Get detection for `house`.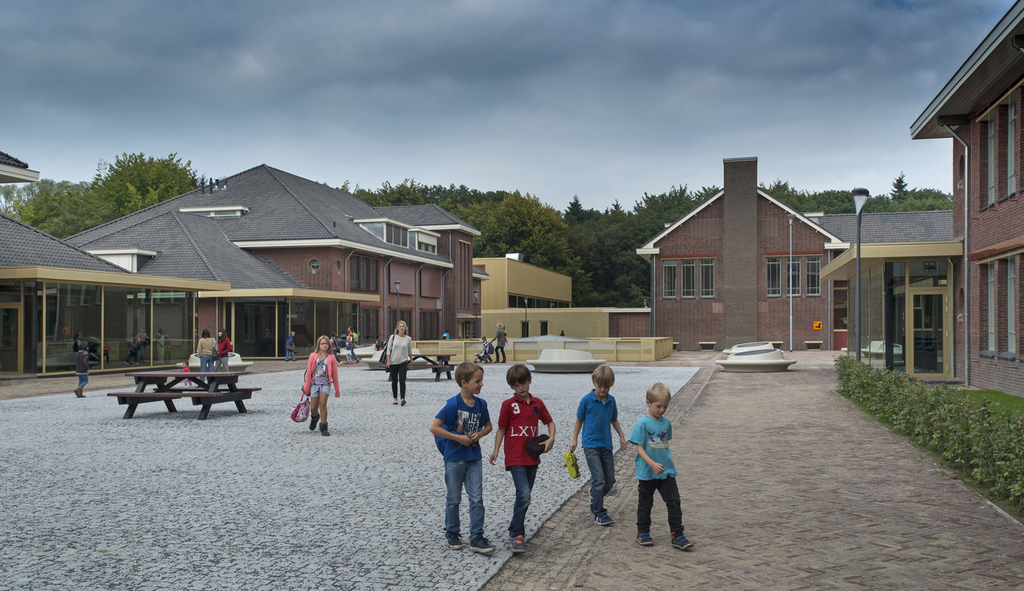
Detection: {"left": 0, "top": 202, "right": 224, "bottom": 380}.
